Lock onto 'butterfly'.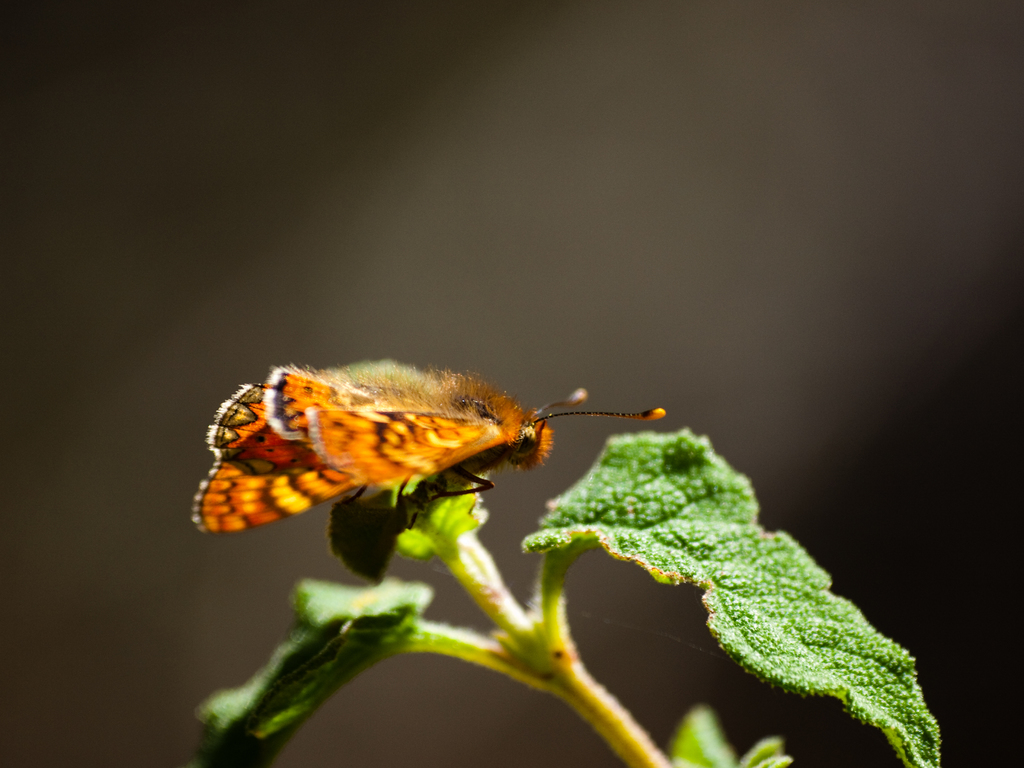
Locked: pyautogui.locateOnScreen(182, 348, 664, 548).
